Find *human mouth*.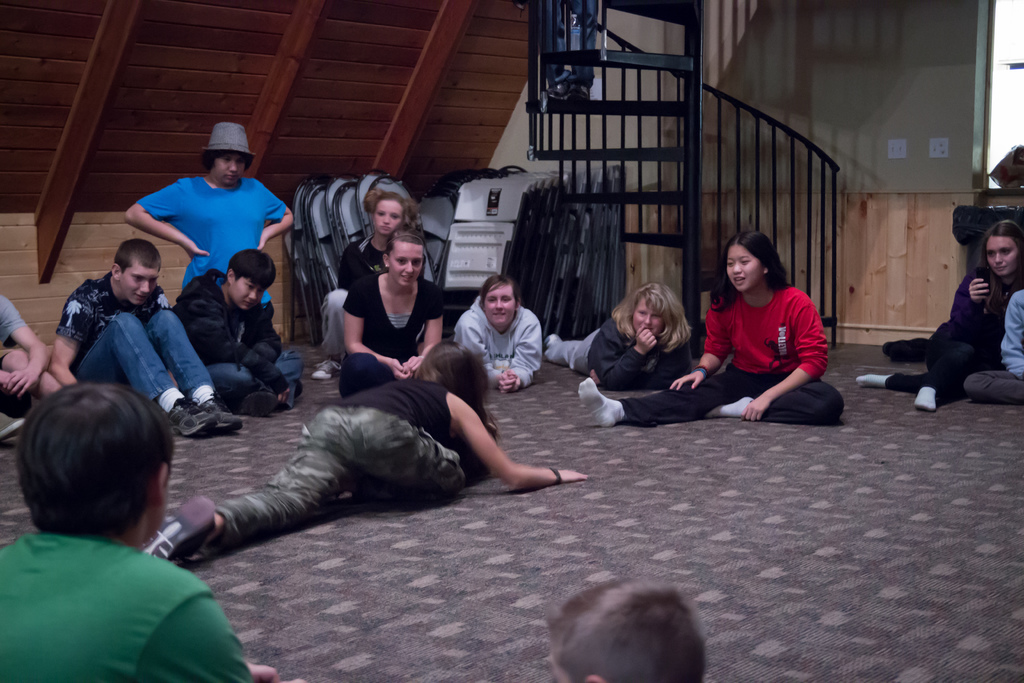
{"x1": 732, "y1": 274, "x2": 746, "y2": 286}.
